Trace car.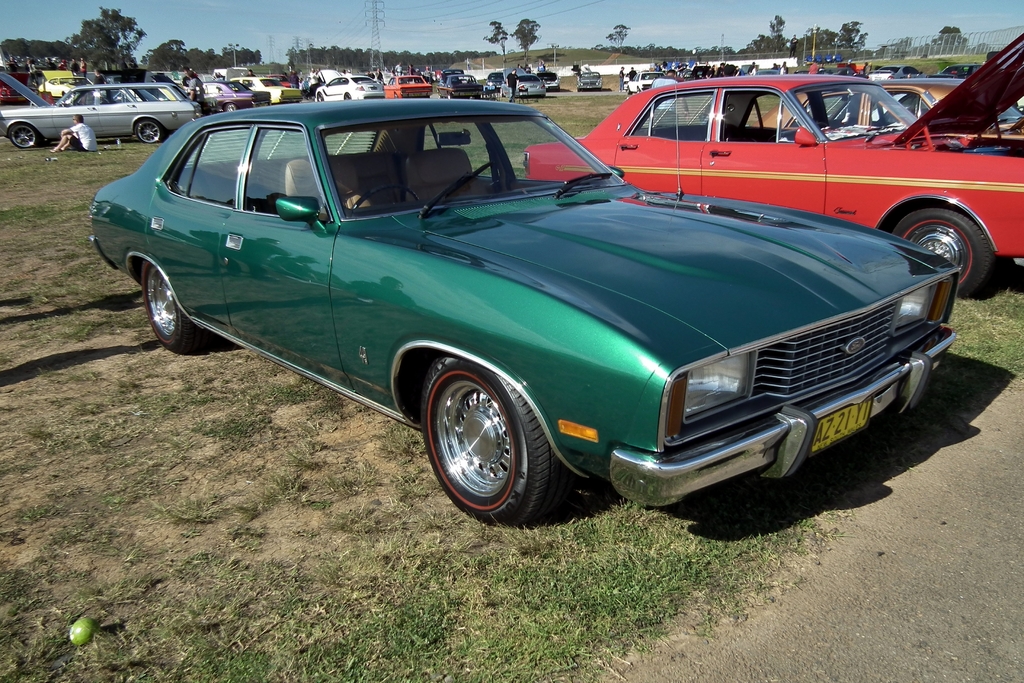
Traced to rect(431, 71, 486, 100).
